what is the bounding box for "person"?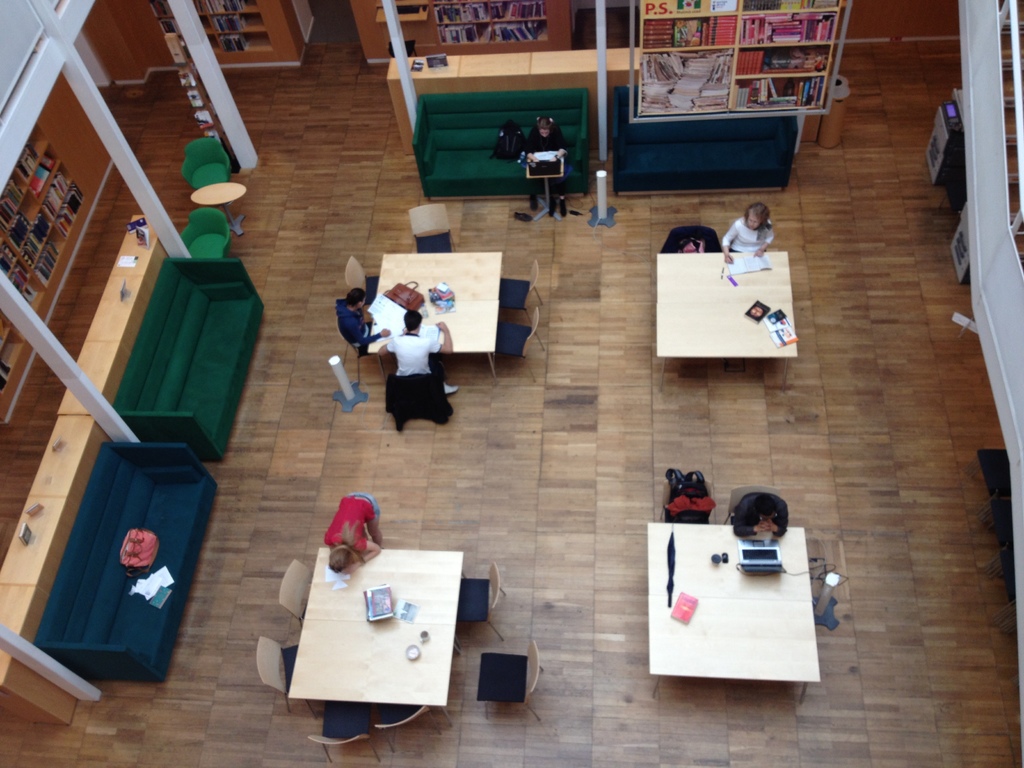
<bbox>664, 471, 717, 519</bbox>.
